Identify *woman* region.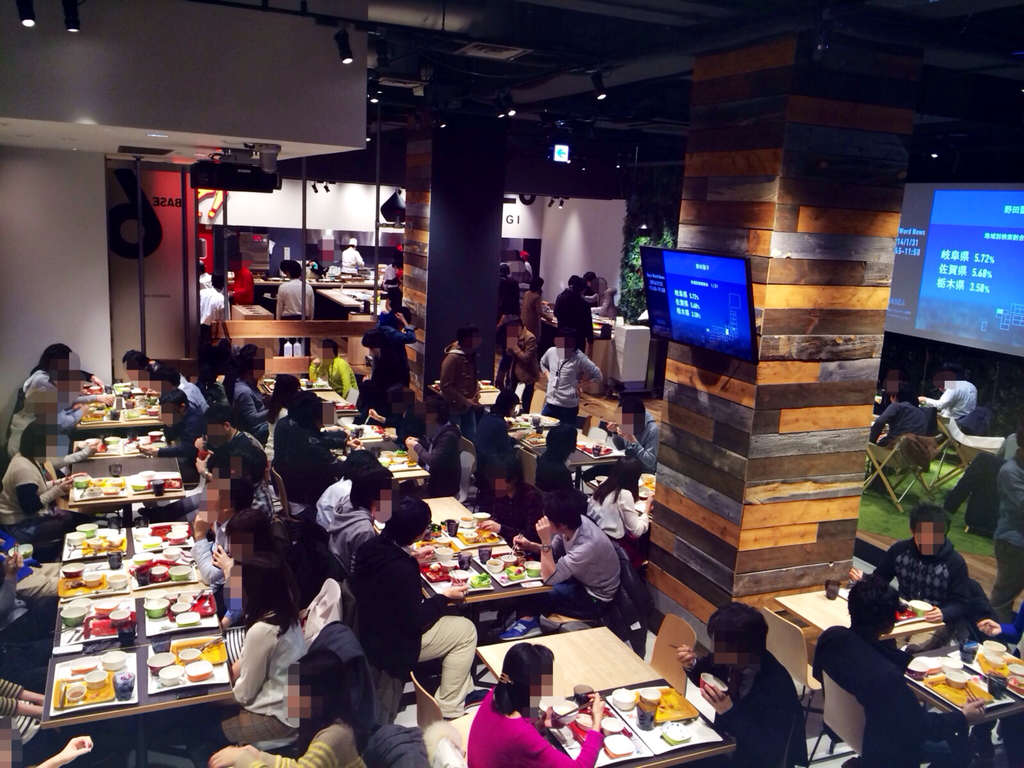
Region: BBox(591, 458, 649, 563).
